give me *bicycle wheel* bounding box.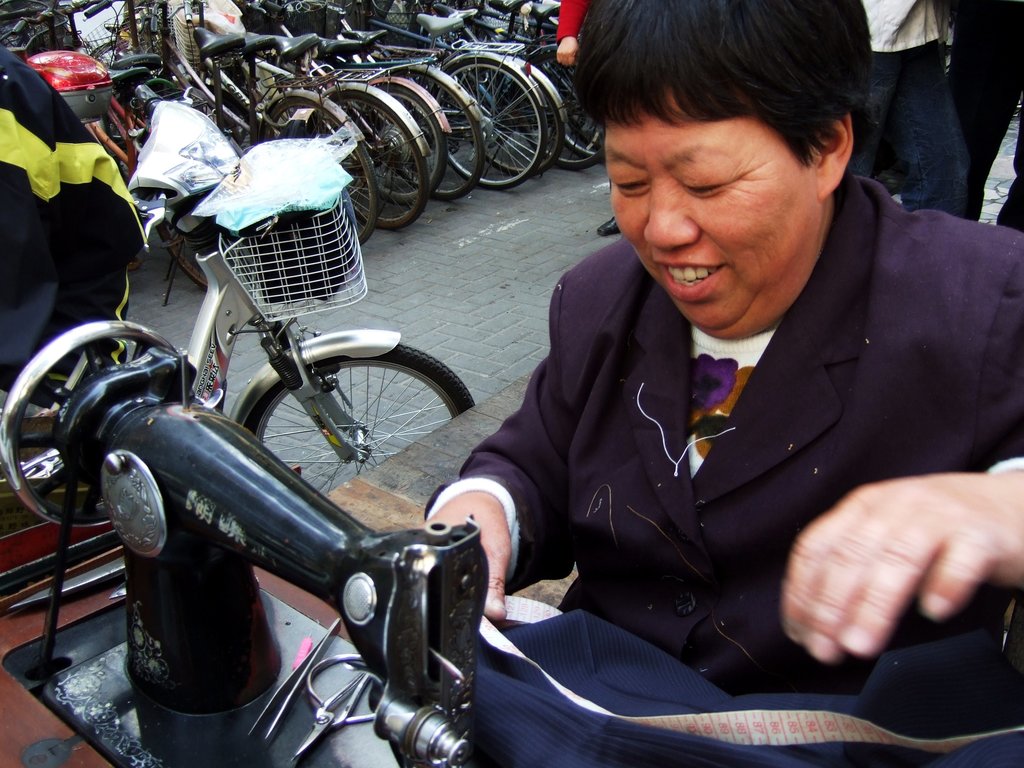
bbox=[200, 332, 461, 491].
